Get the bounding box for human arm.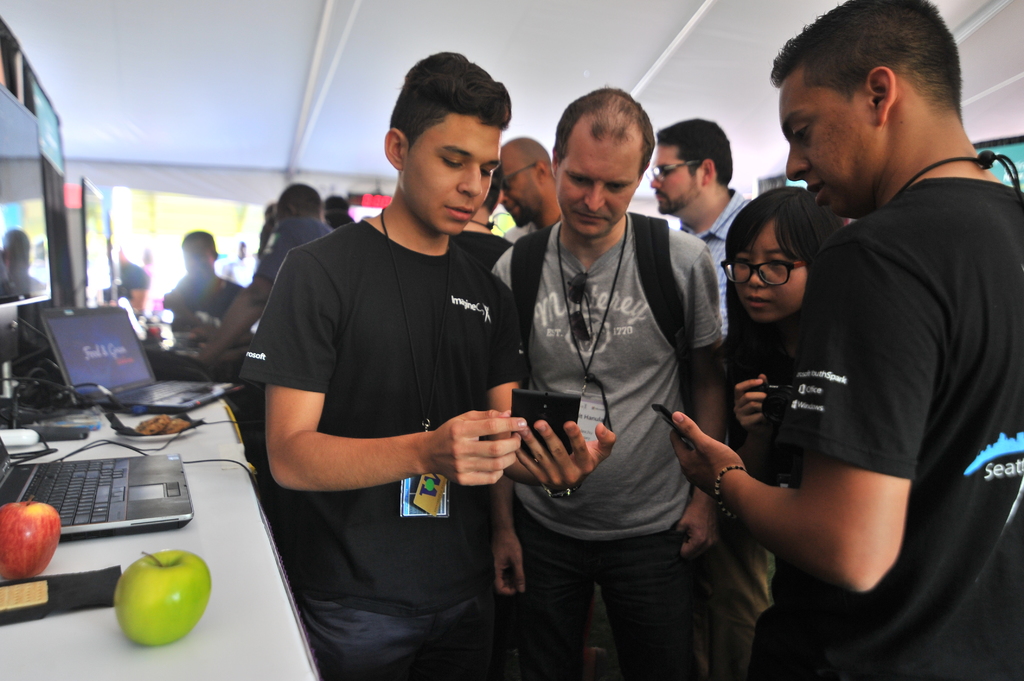
(x1=706, y1=249, x2=965, y2=621).
